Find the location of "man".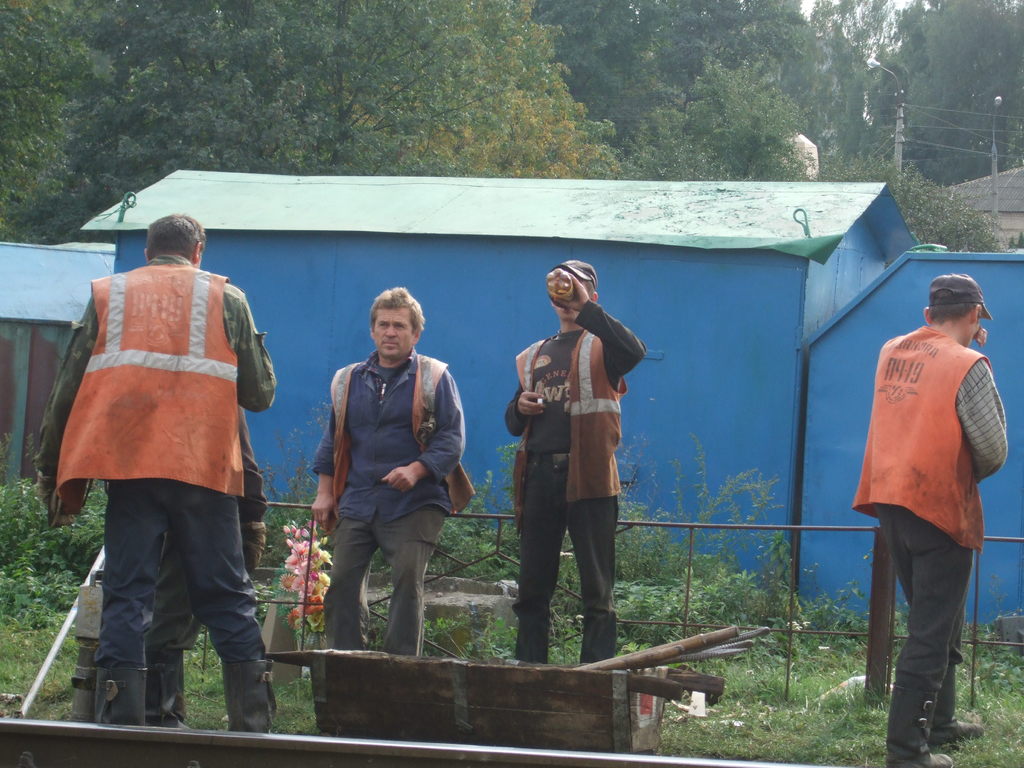
Location: [x1=845, y1=264, x2=1005, y2=747].
